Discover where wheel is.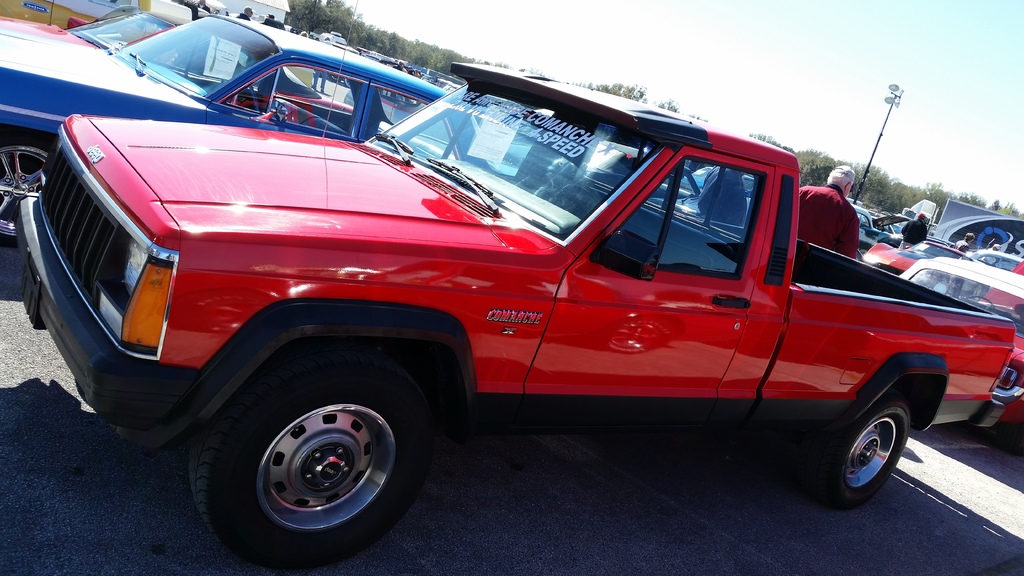
Discovered at 180 340 455 571.
